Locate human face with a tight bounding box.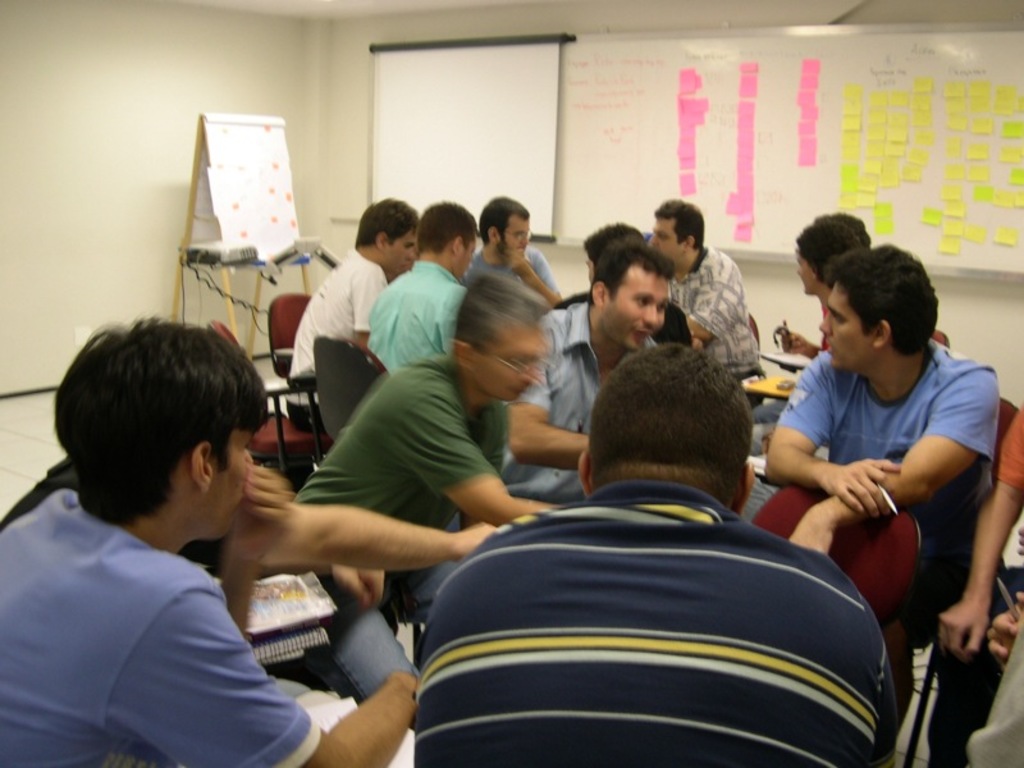
x1=475 y1=328 x2=550 y2=403.
